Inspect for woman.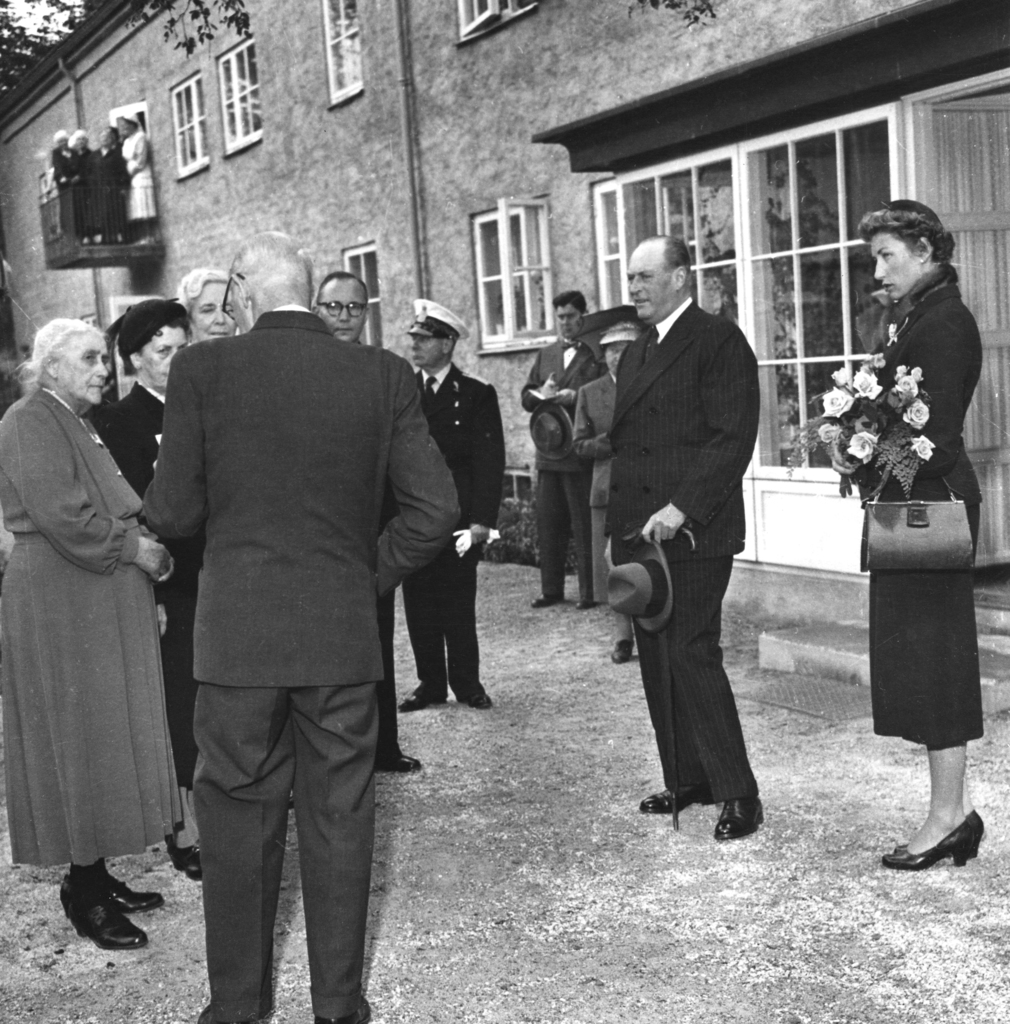
Inspection: bbox(569, 319, 636, 666).
